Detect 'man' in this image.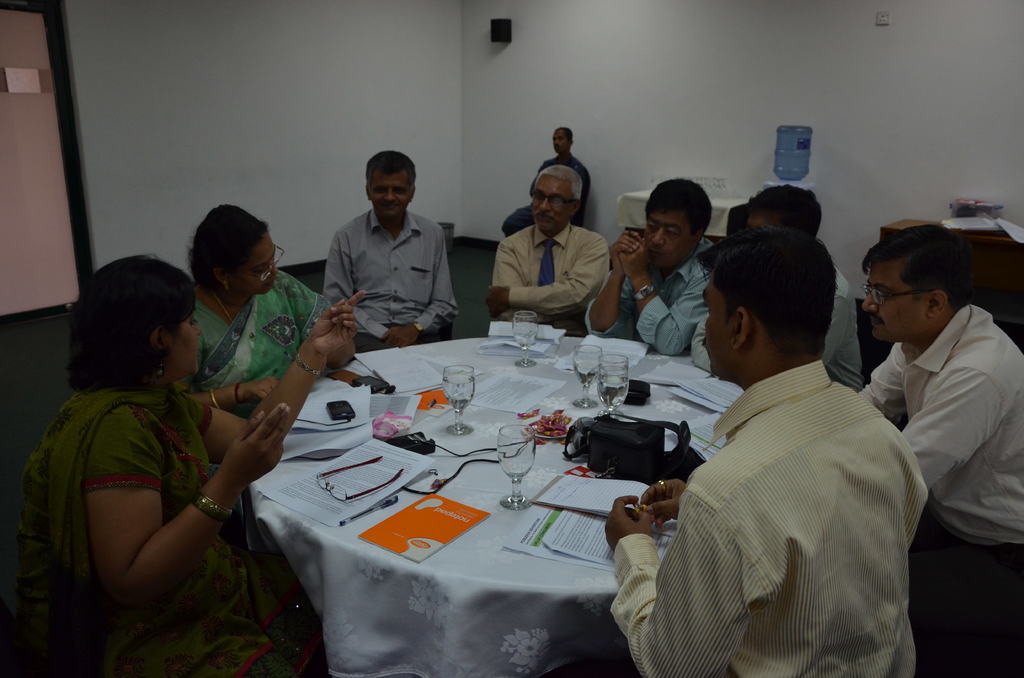
Detection: (321,146,454,348).
